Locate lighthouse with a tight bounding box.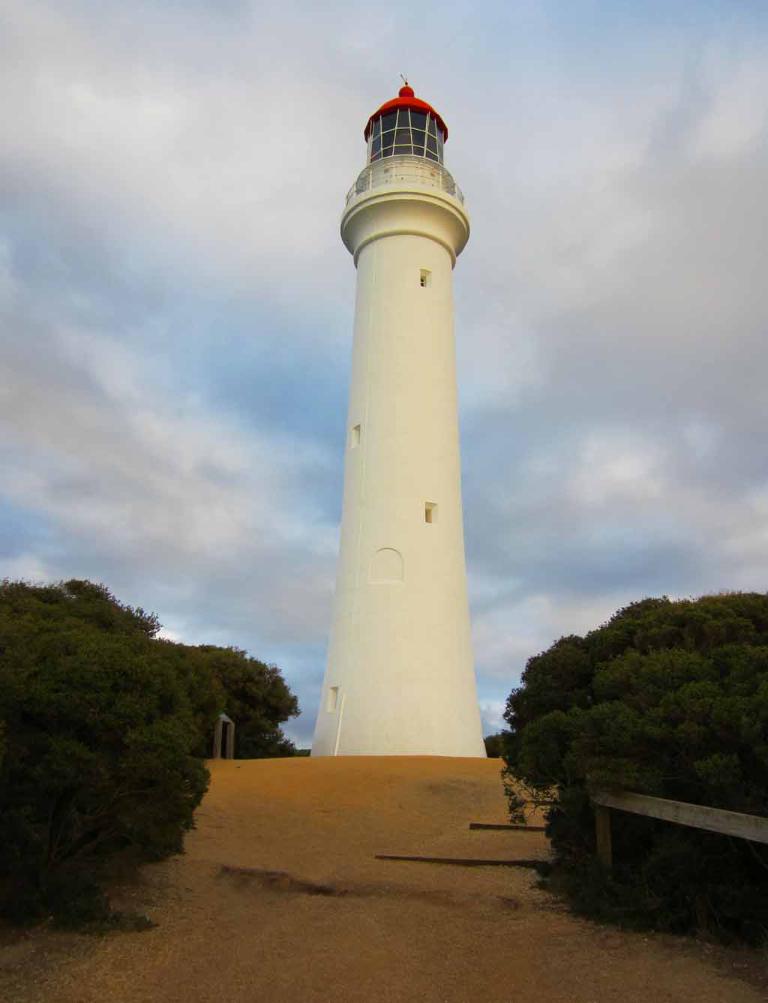
detection(310, 71, 486, 758).
